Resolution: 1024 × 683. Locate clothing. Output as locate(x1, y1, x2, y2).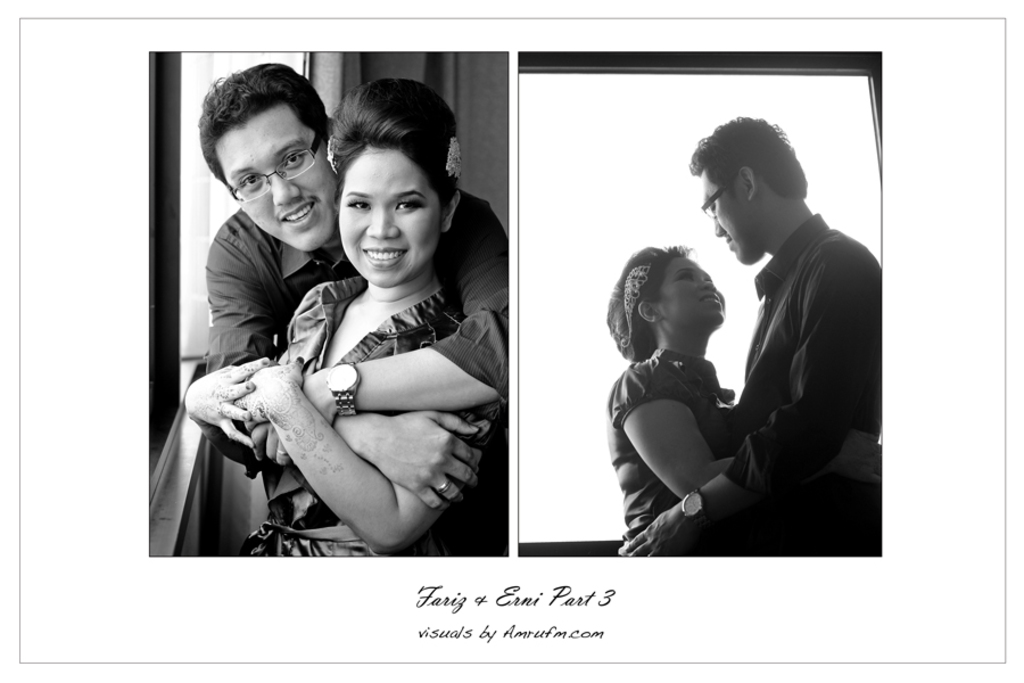
locate(604, 347, 736, 562).
